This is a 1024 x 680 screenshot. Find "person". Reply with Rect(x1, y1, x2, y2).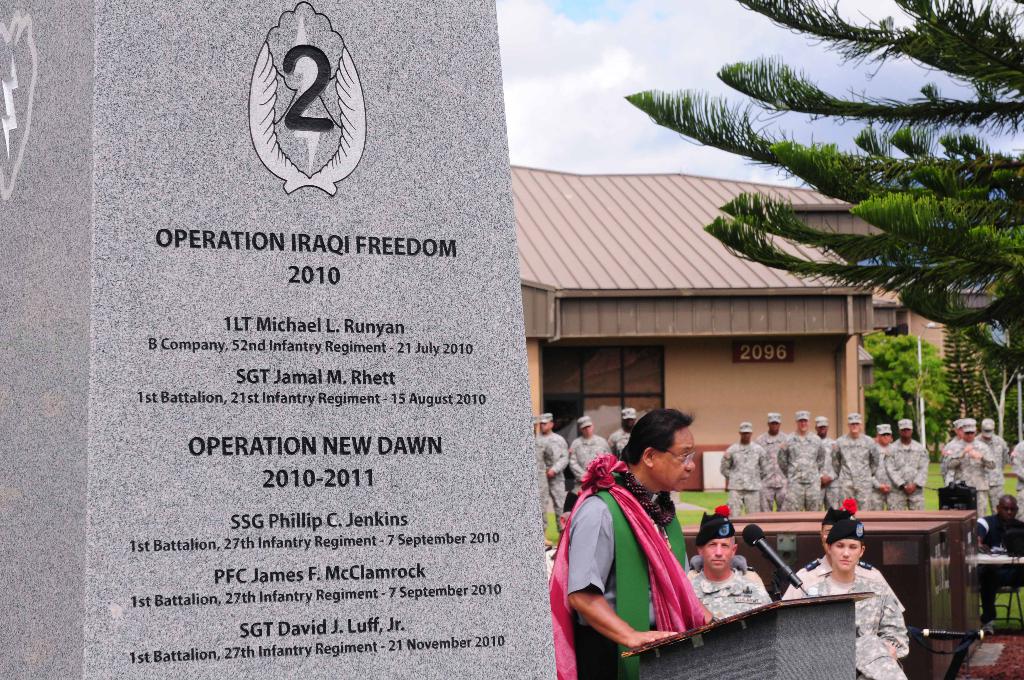
Rect(527, 414, 569, 528).
